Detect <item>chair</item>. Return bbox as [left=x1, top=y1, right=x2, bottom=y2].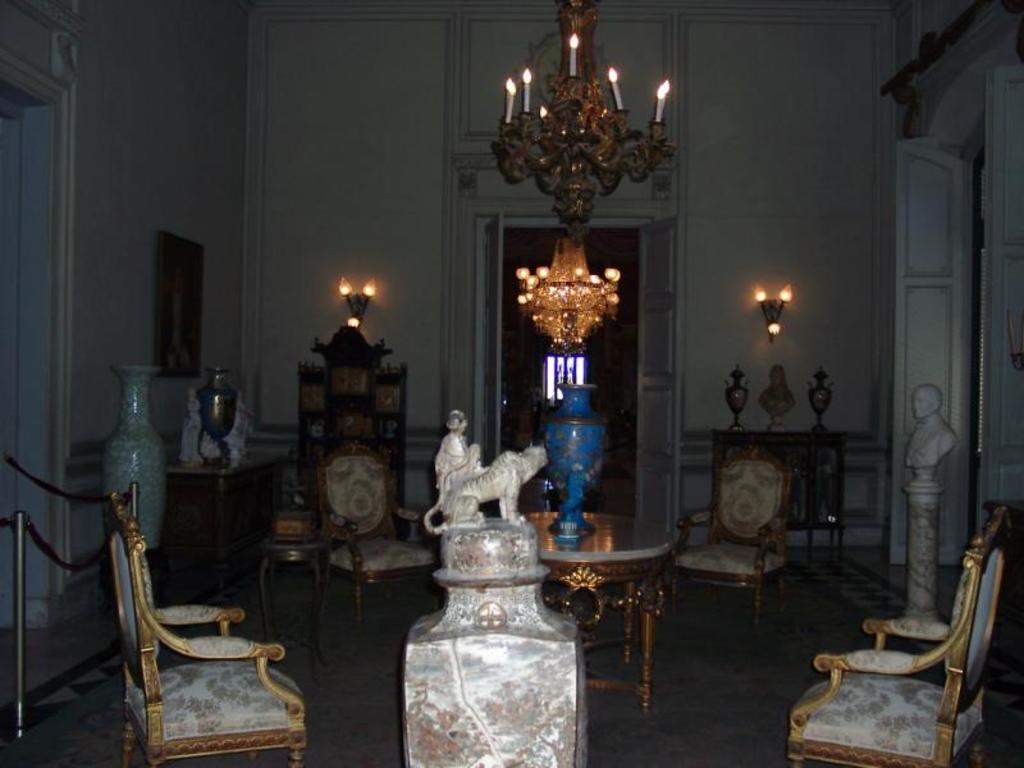
[left=115, top=550, right=310, bottom=765].
